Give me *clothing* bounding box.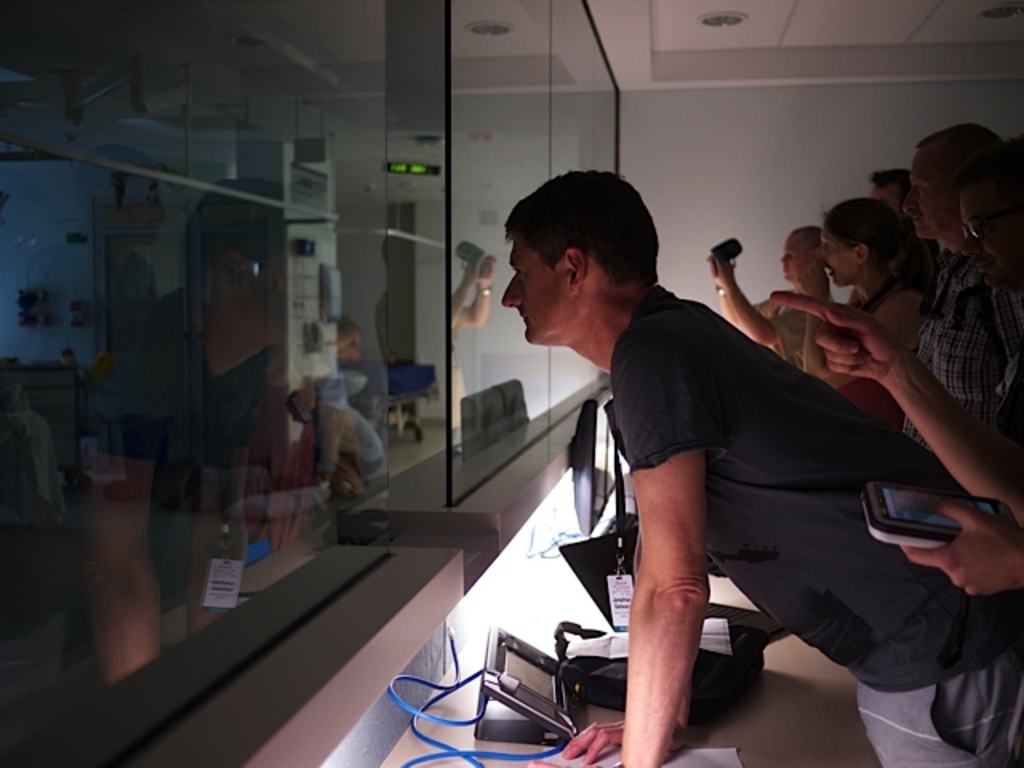
BBox(531, 245, 954, 704).
